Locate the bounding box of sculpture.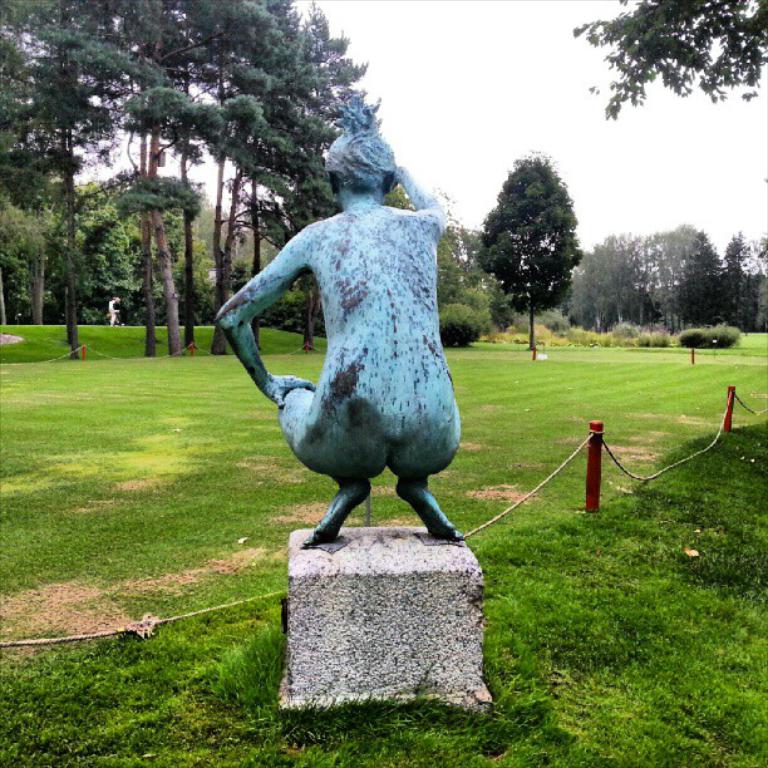
Bounding box: [235,151,492,563].
